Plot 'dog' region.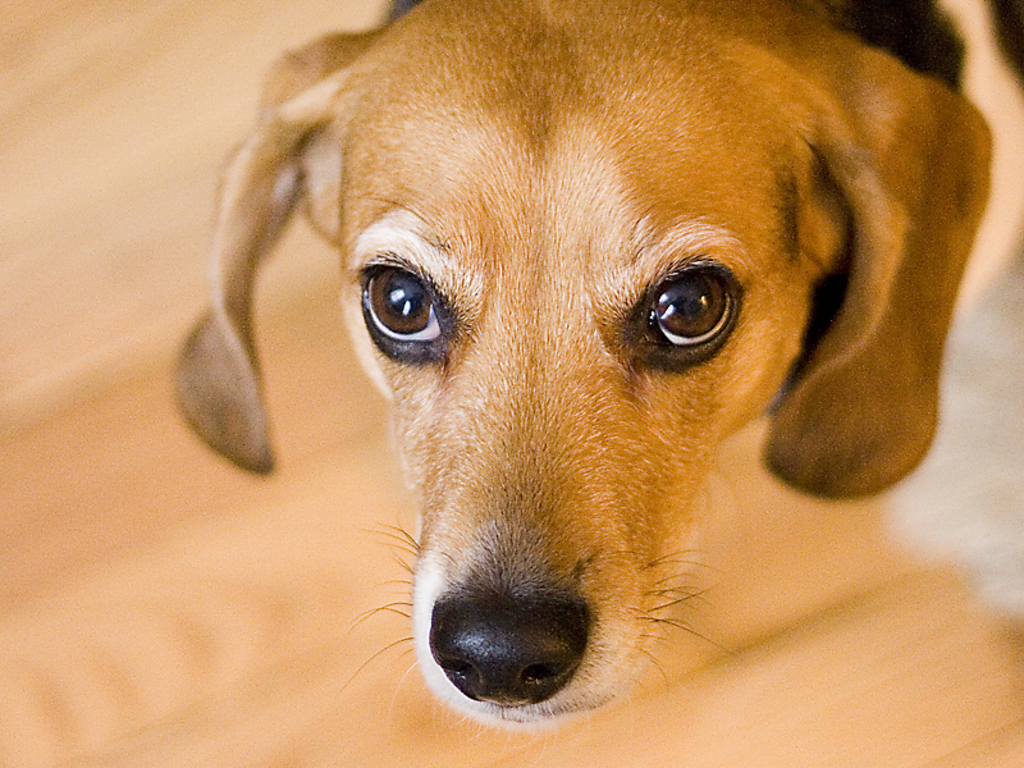
Plotted at left=165, top=0, right=992, bottom=728.
